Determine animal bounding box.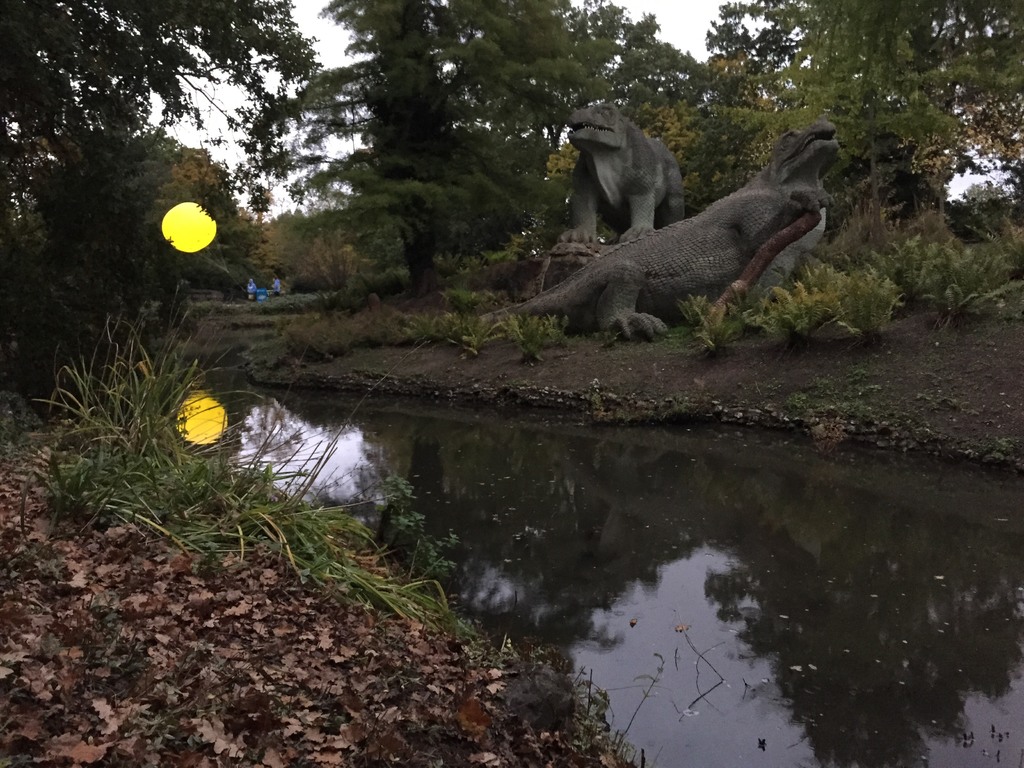
Determined: select_region(552, 94, 690, 244).
